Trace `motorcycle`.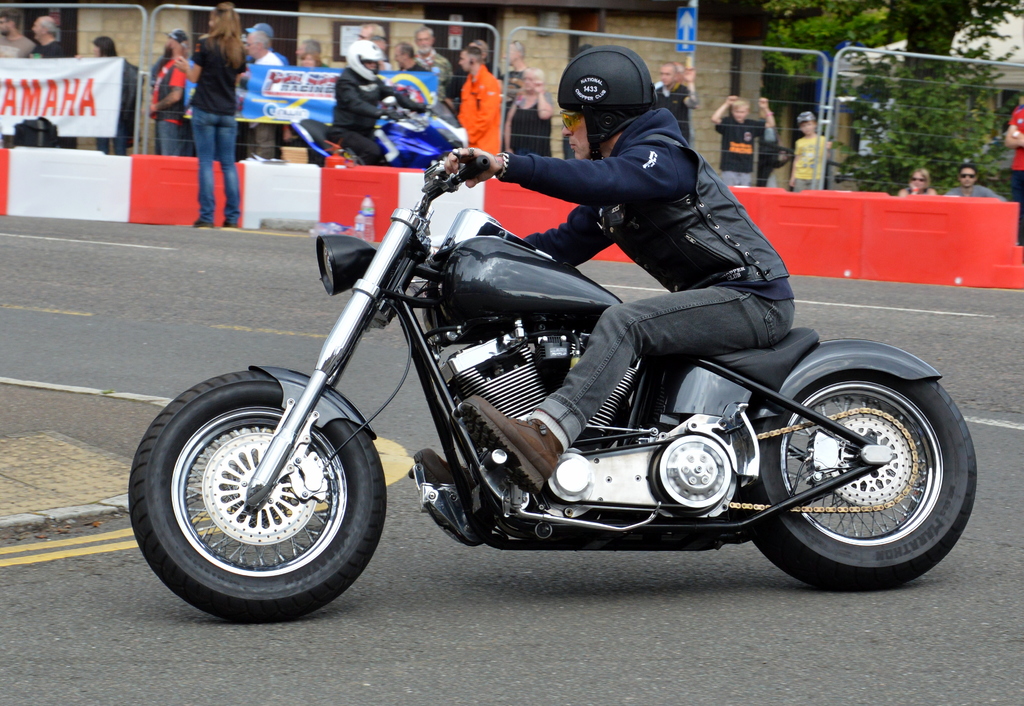
Traced to locate(283, 78, 474, 167).
